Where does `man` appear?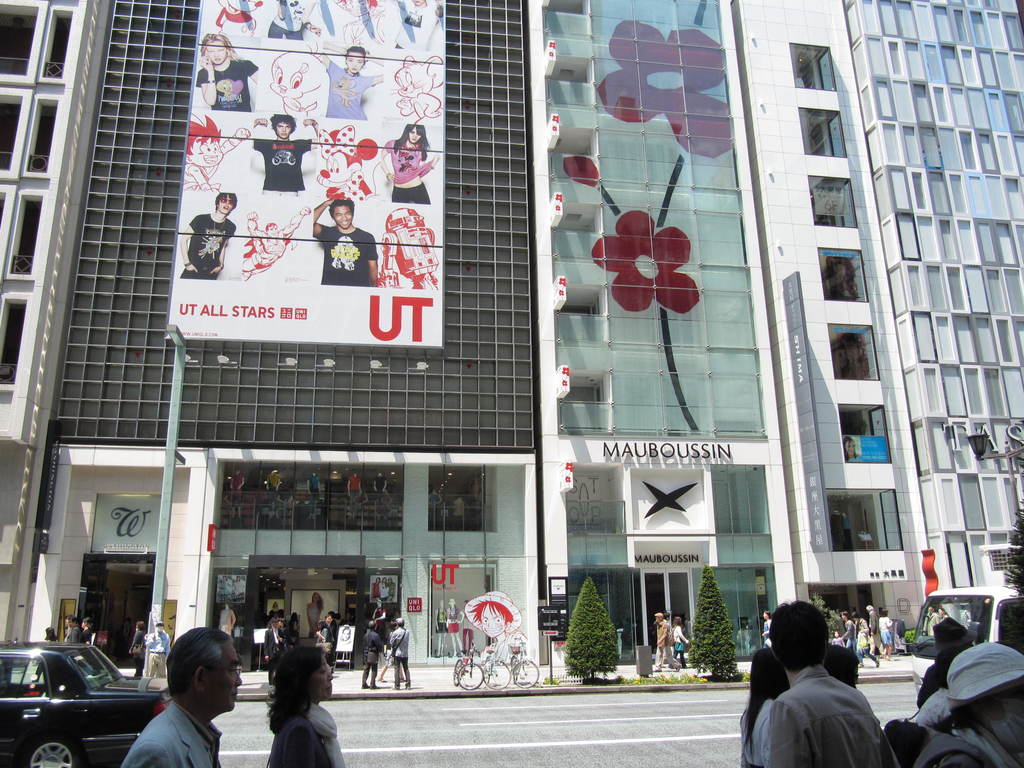
Appears at 862 605 887 659.
